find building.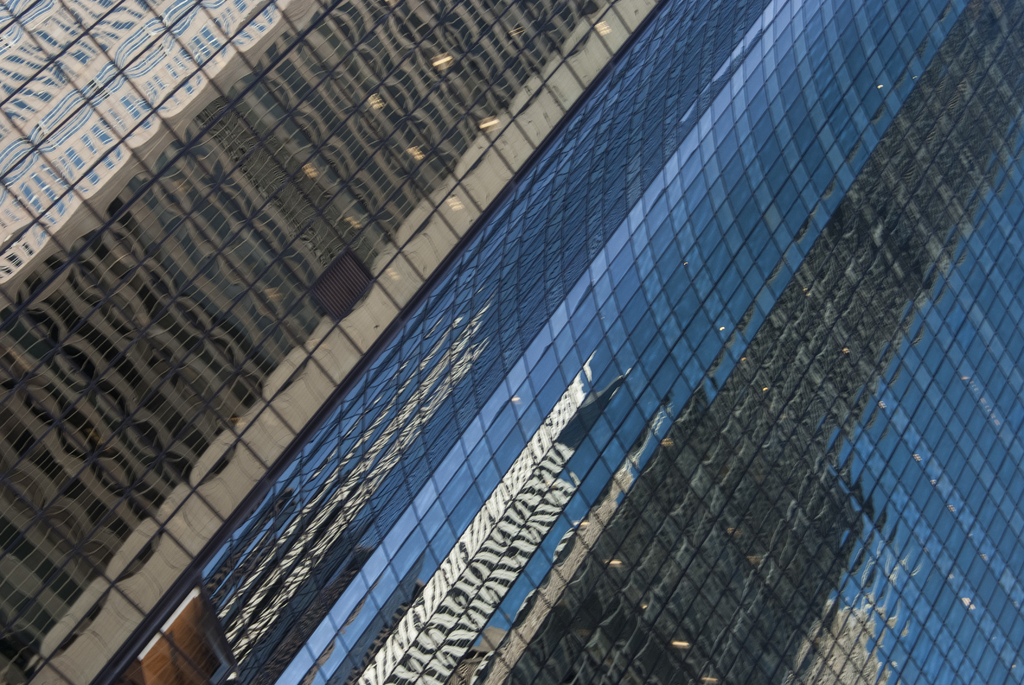
<region>0, 0, 1023, 684</region>.
